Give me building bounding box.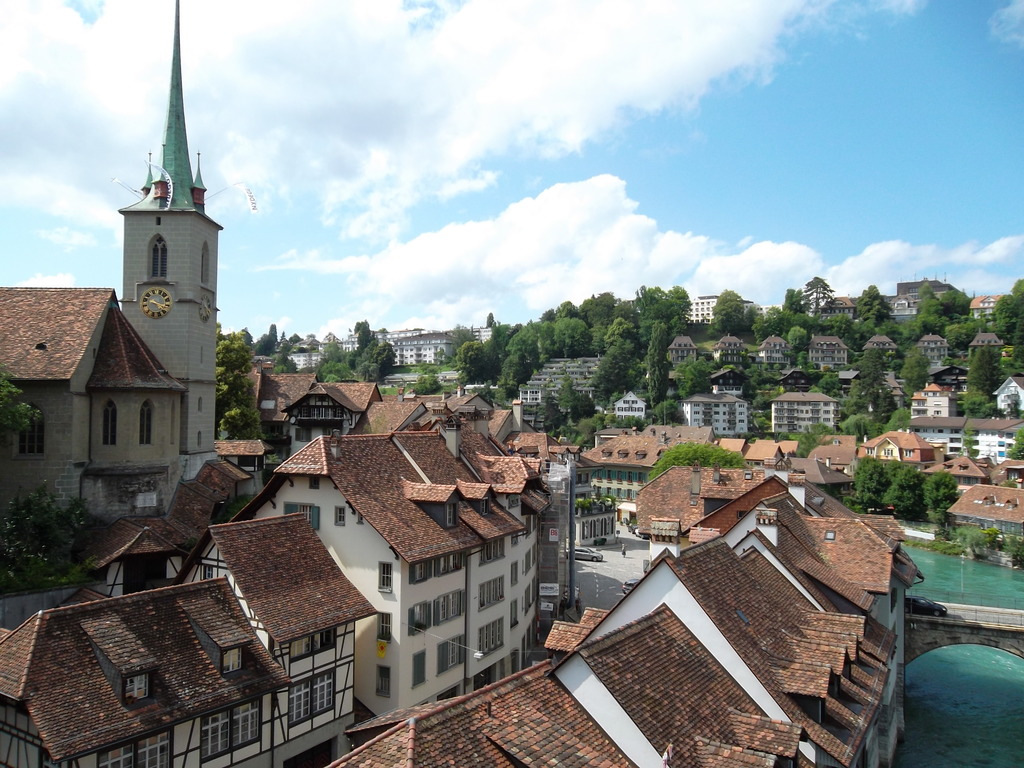
(left=909, top=384, right=957, bottom=417).
